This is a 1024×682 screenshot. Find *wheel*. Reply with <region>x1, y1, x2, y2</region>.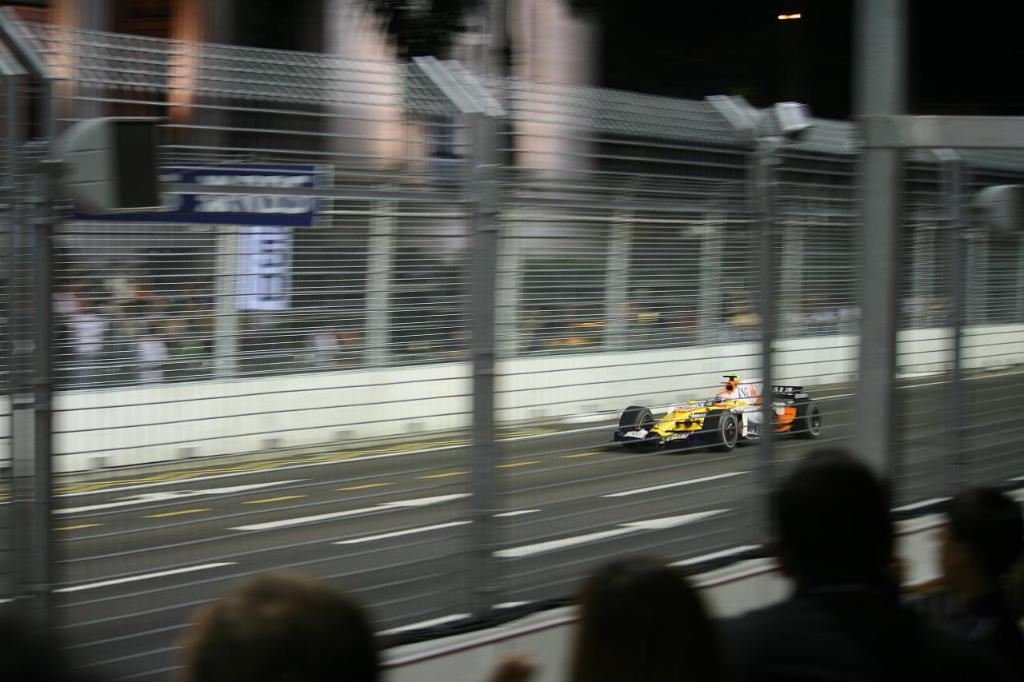
<region>700, 404, 742, 452</region>.
